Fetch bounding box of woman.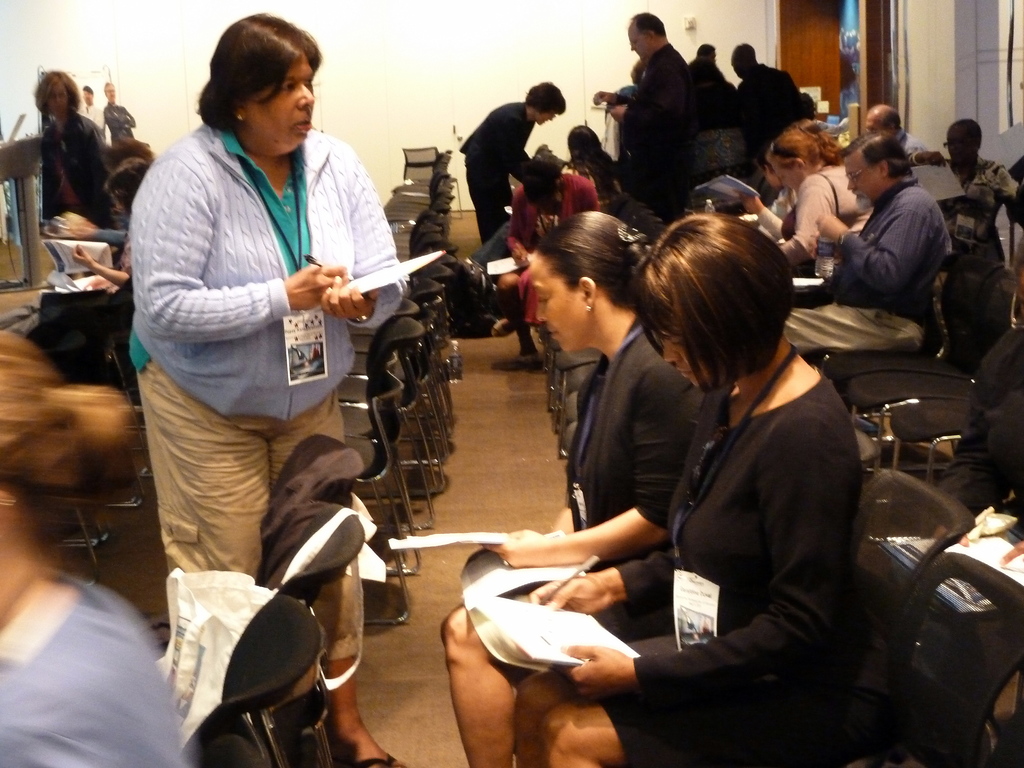
Bbox: 737,122,858,279.
